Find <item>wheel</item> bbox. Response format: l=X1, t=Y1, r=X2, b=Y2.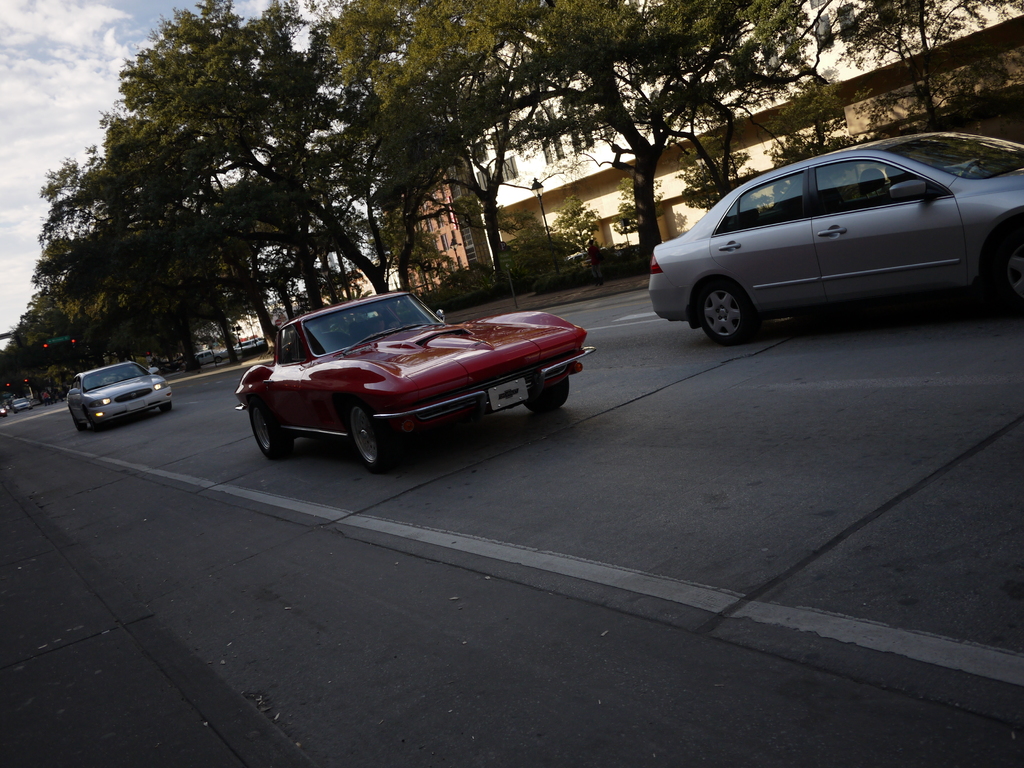
l=699, t=278, r=756, b=348.
